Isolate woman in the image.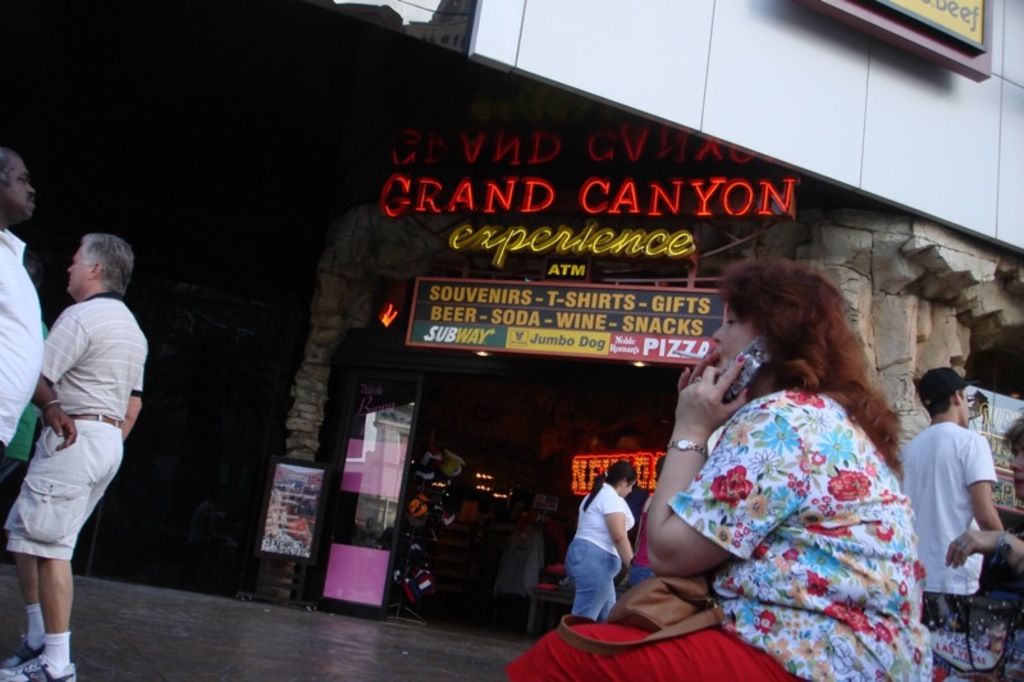
Isolated region: pyautogui.locateOnScreen(630, 239, 943, 669).
